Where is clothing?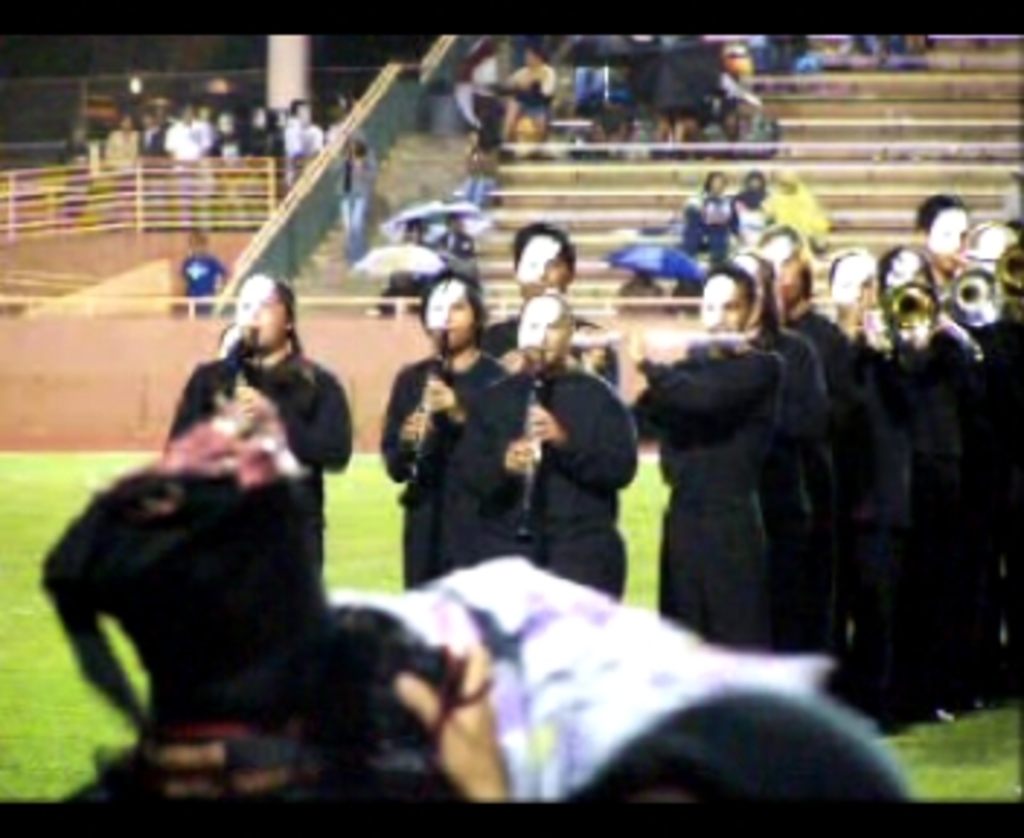
l=451, t=364, r=634, b=611.
